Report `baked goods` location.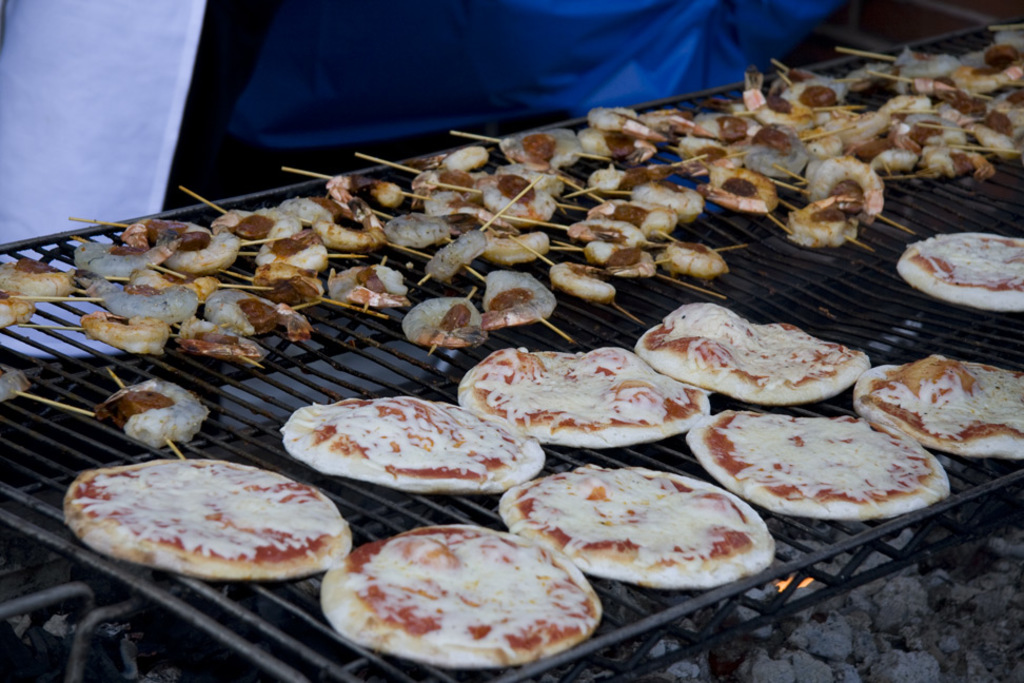
Report: <box>496,463,781,594</box>.
